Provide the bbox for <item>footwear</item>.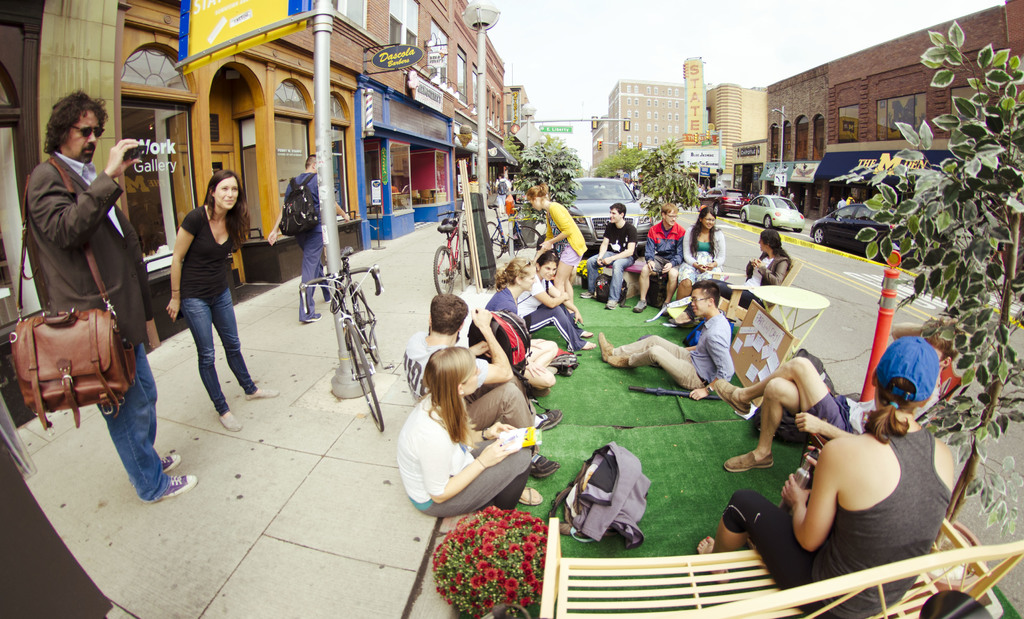
(left=579, top=287, right=593, bottom=300).
